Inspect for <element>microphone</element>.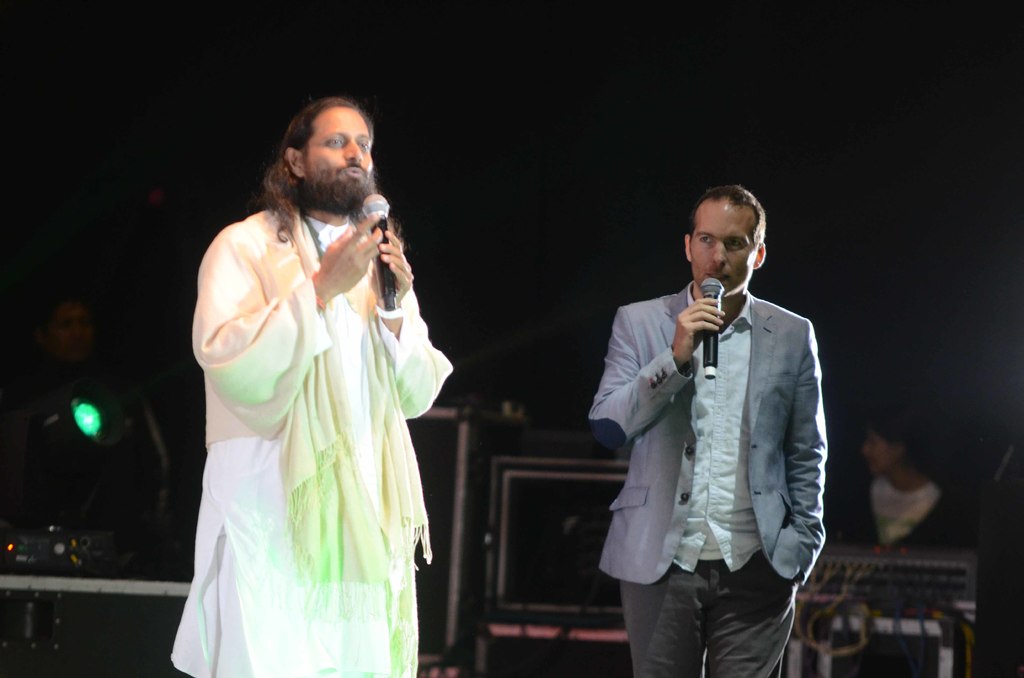
Inspection: rect(358, 191, 396, 311).
